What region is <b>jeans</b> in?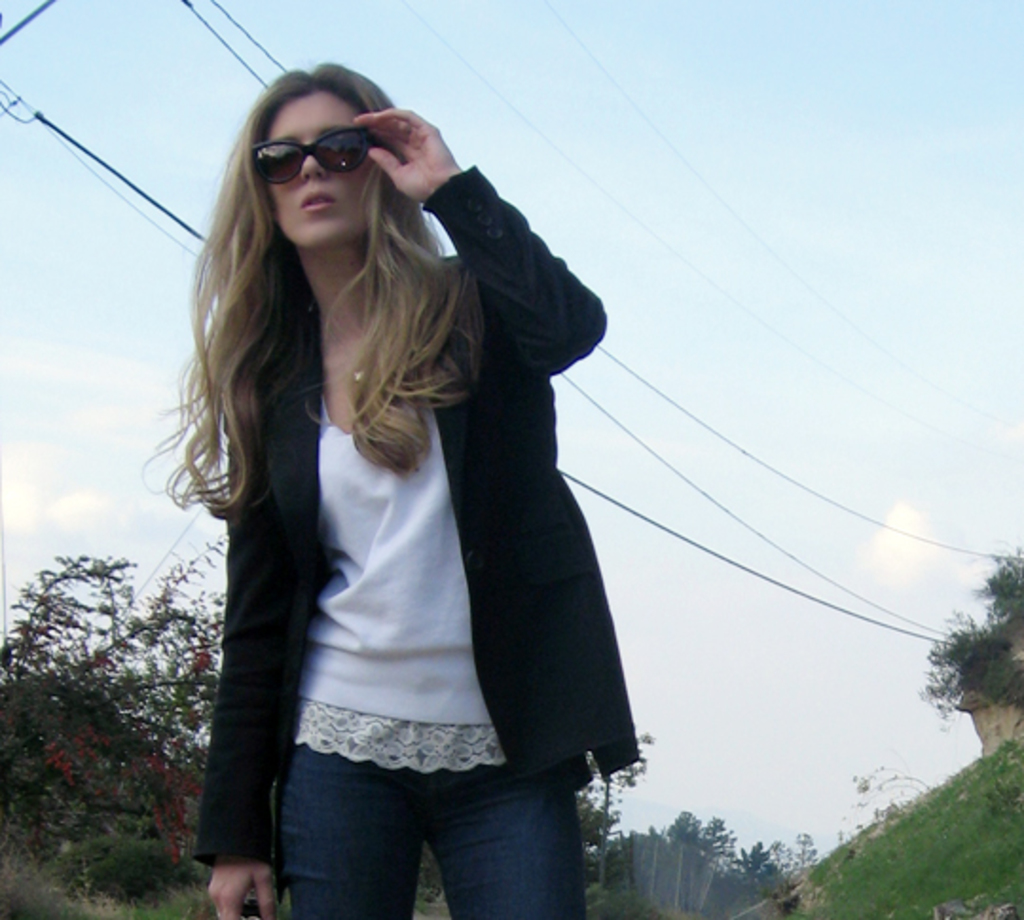
(228,732,567,912).
